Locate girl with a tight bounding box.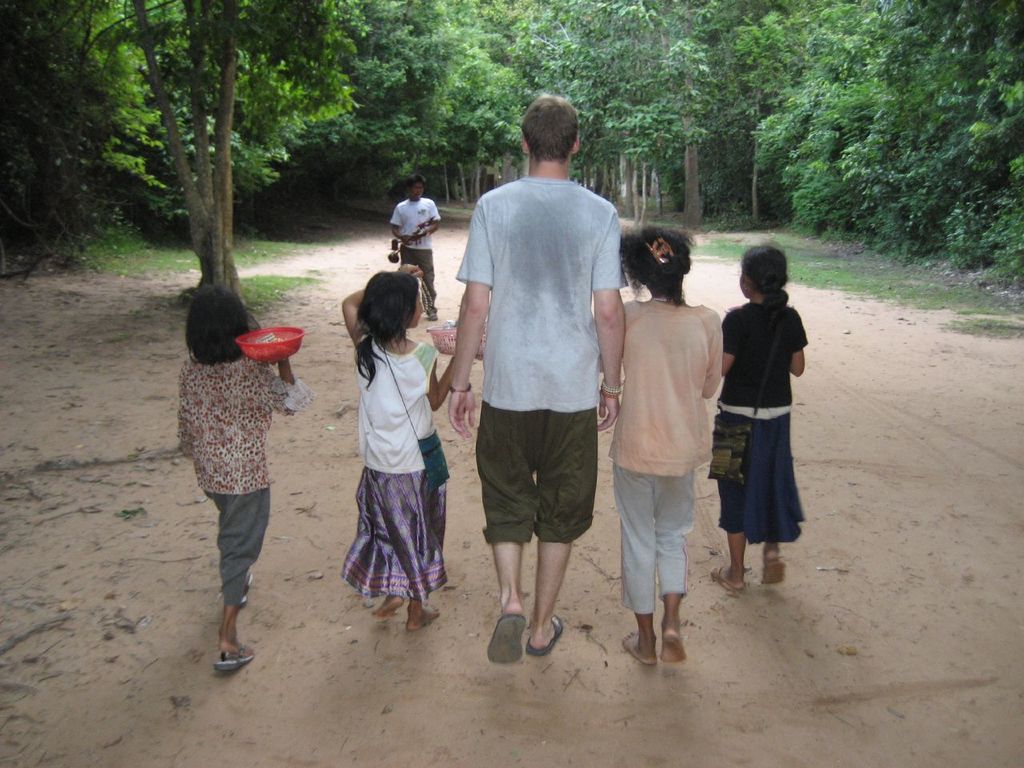
crop(720, 243, 805, 595).
